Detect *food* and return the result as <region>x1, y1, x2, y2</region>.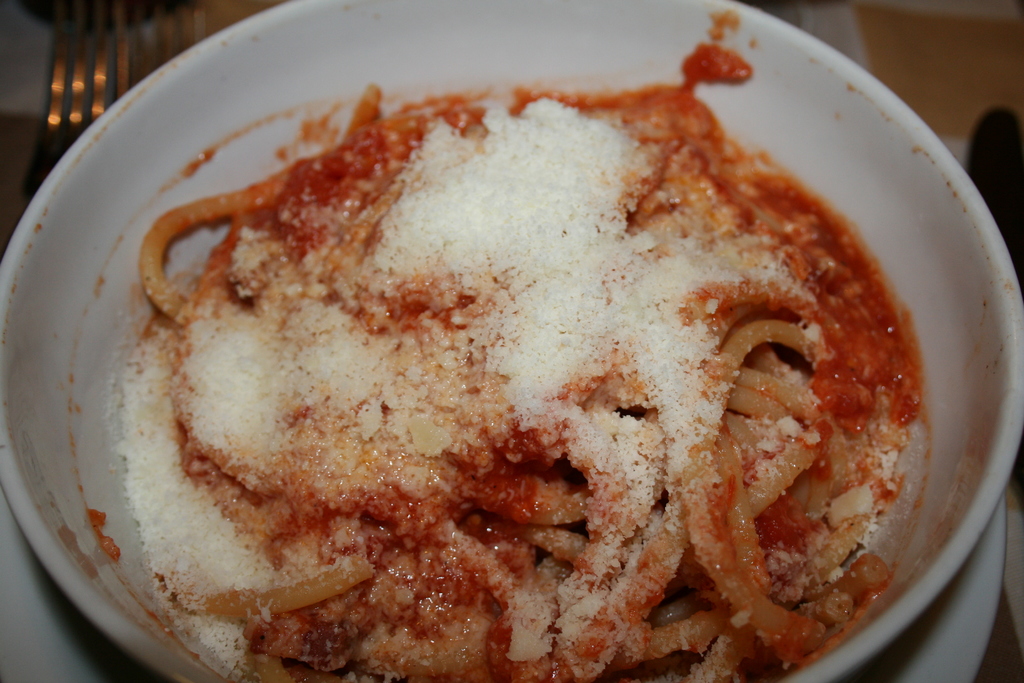
<region>126, 79, 1023, 627</region>.
